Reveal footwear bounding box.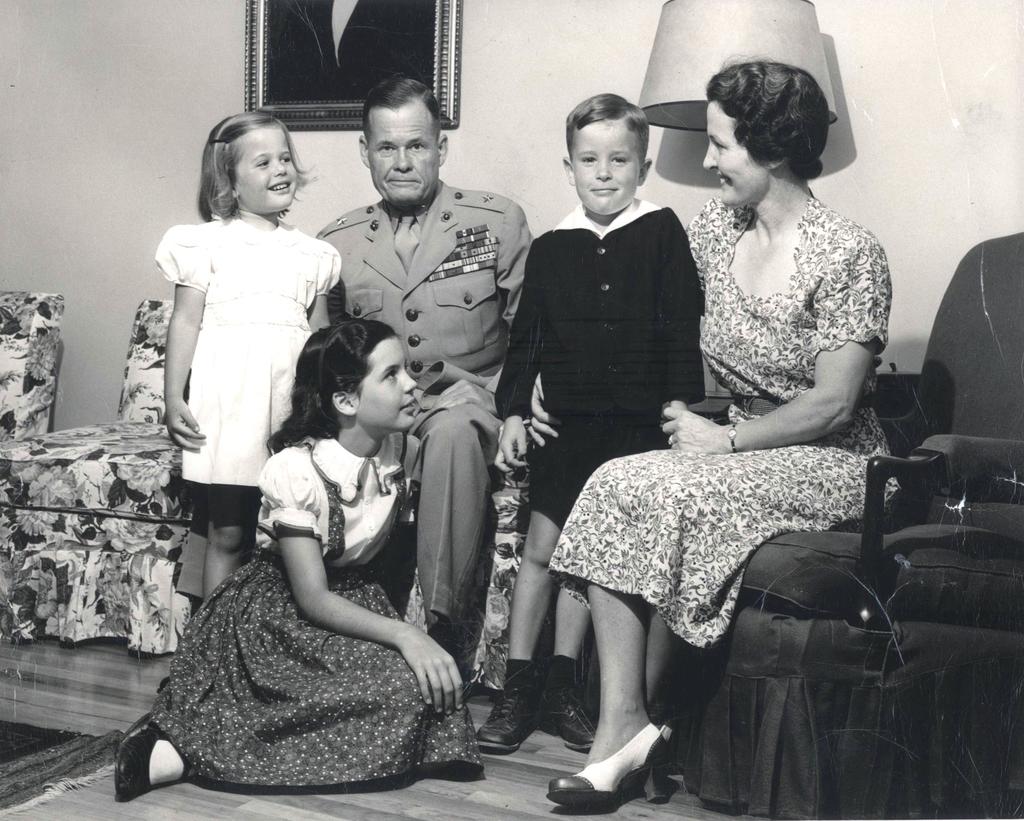
Revealed: bbox=[474, 687, 536, 750].
